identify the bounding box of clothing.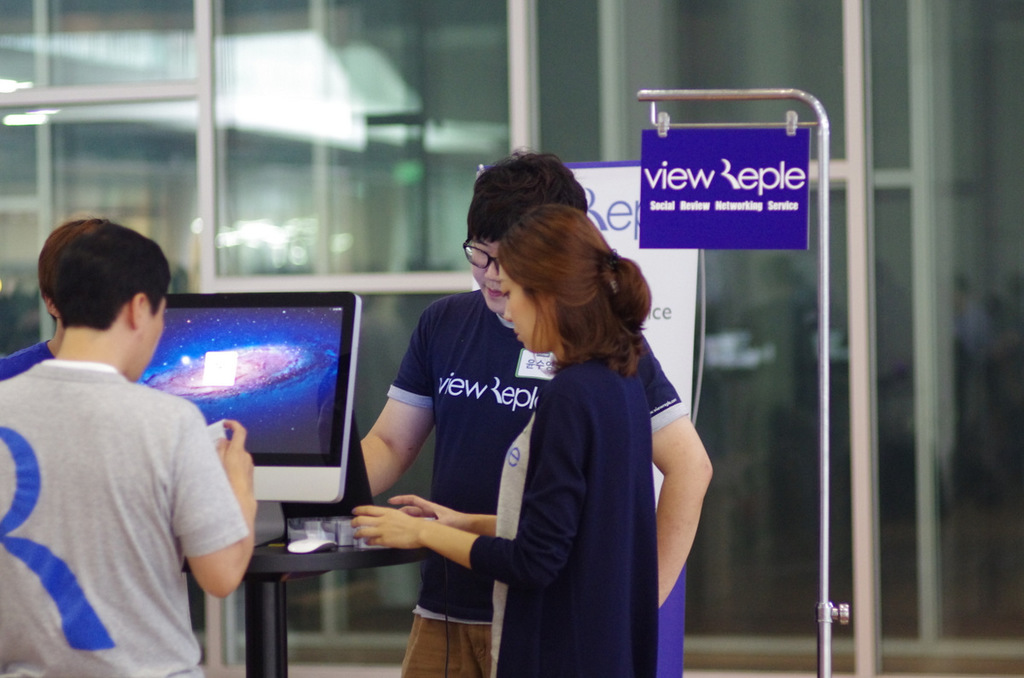
region(463, 348, 652, 677).
